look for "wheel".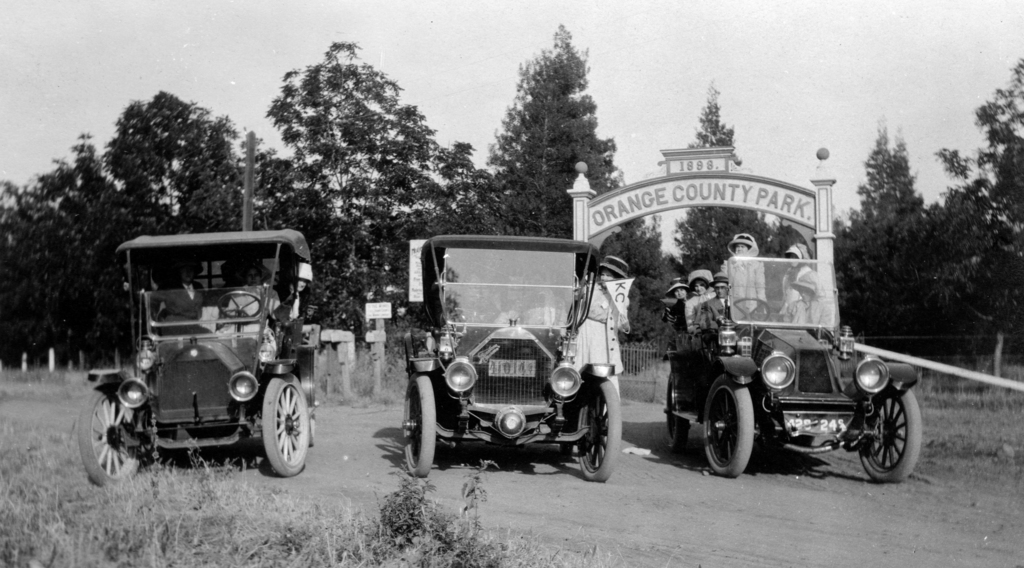
Found: select_region(218, 291, 264, 320).
